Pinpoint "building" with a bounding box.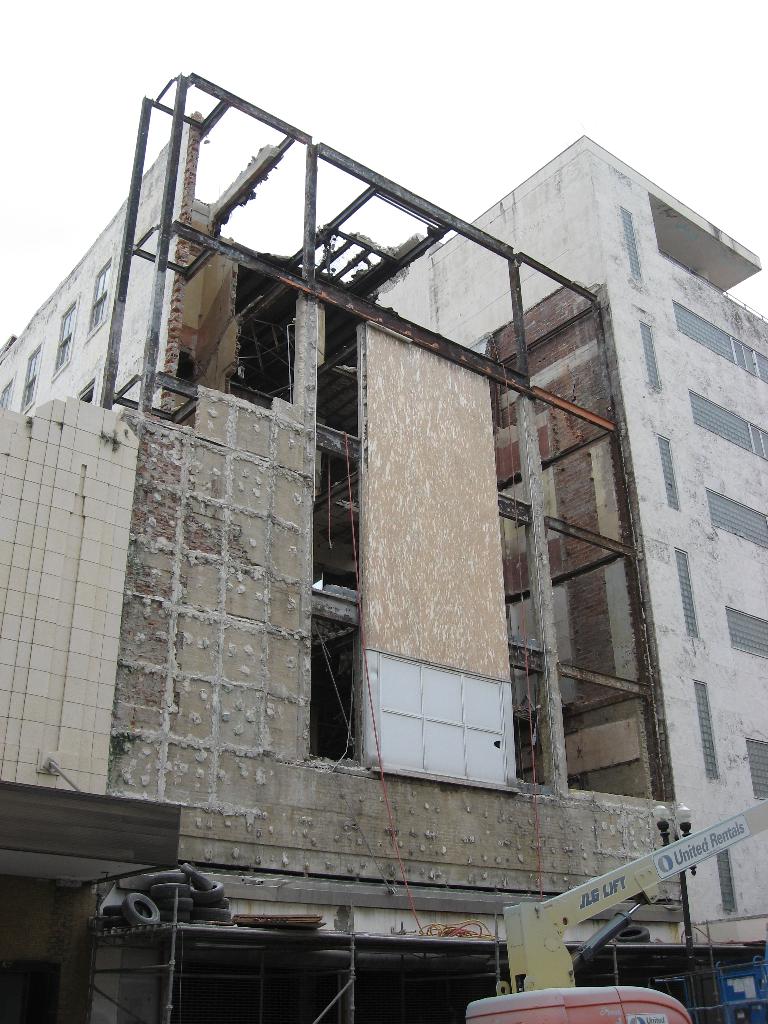
x1=367 y1=129 x2=767 y2=1016.
